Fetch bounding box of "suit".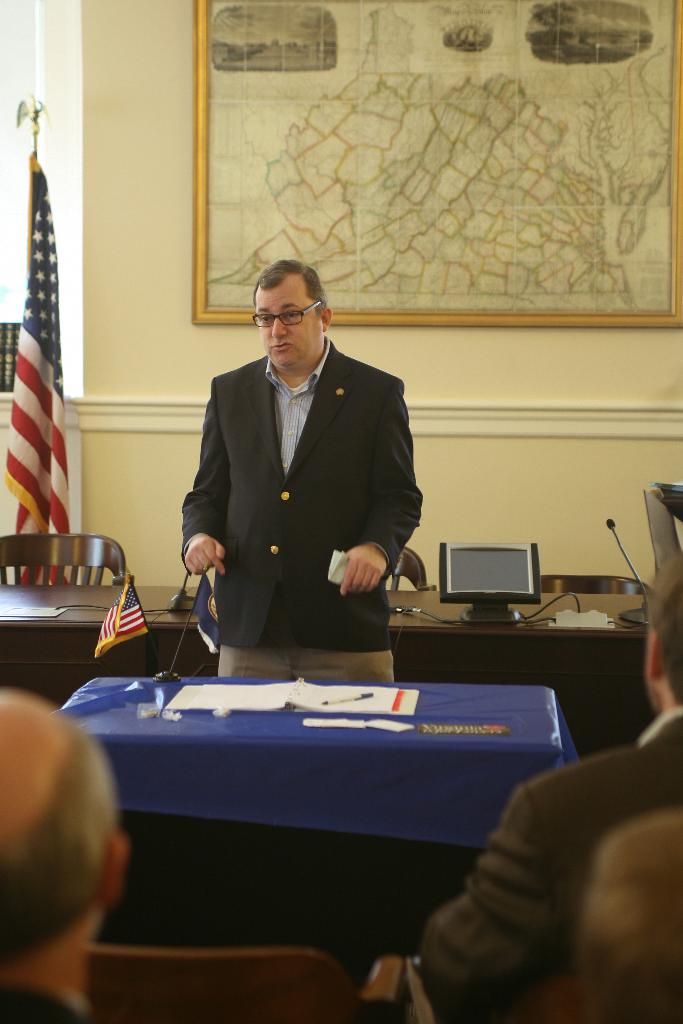
Bbox: [415, 705, 682, 1023].
